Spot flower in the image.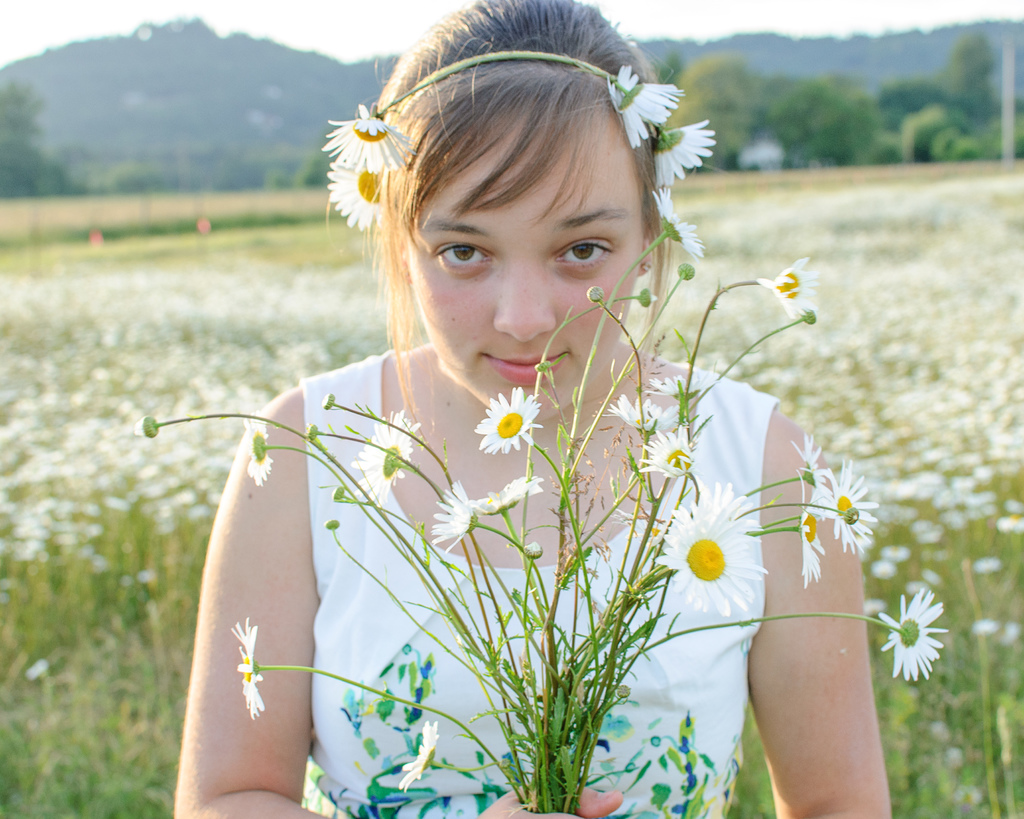
flower found at {"x1": 655, "y1": 186, "x2": 707, "y2": 263}.
